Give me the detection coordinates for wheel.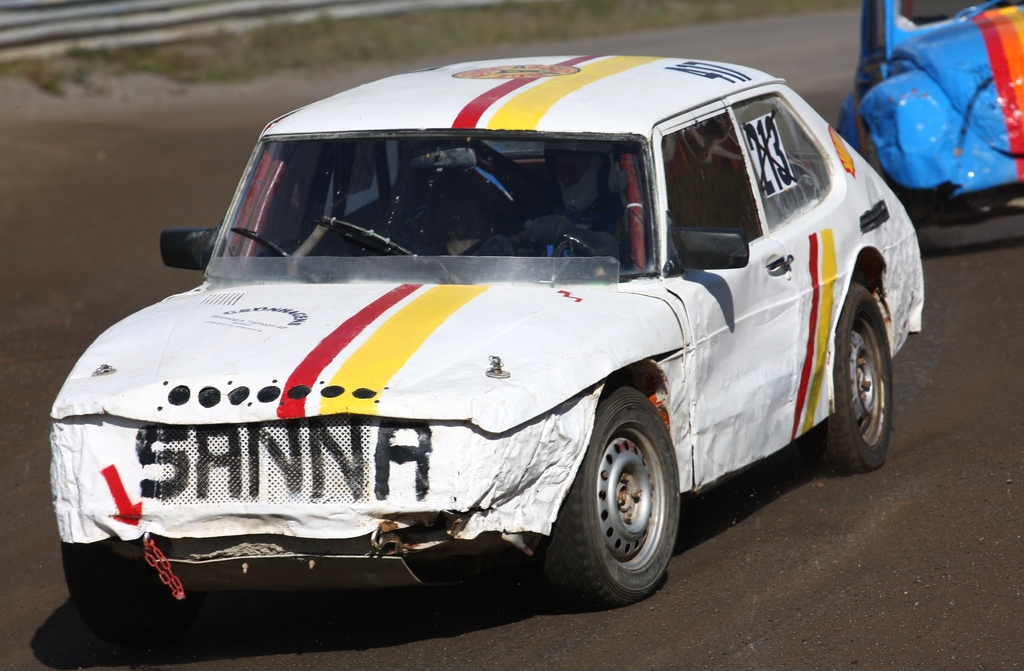
[left=549, top=385, right=682, bottom=606].
